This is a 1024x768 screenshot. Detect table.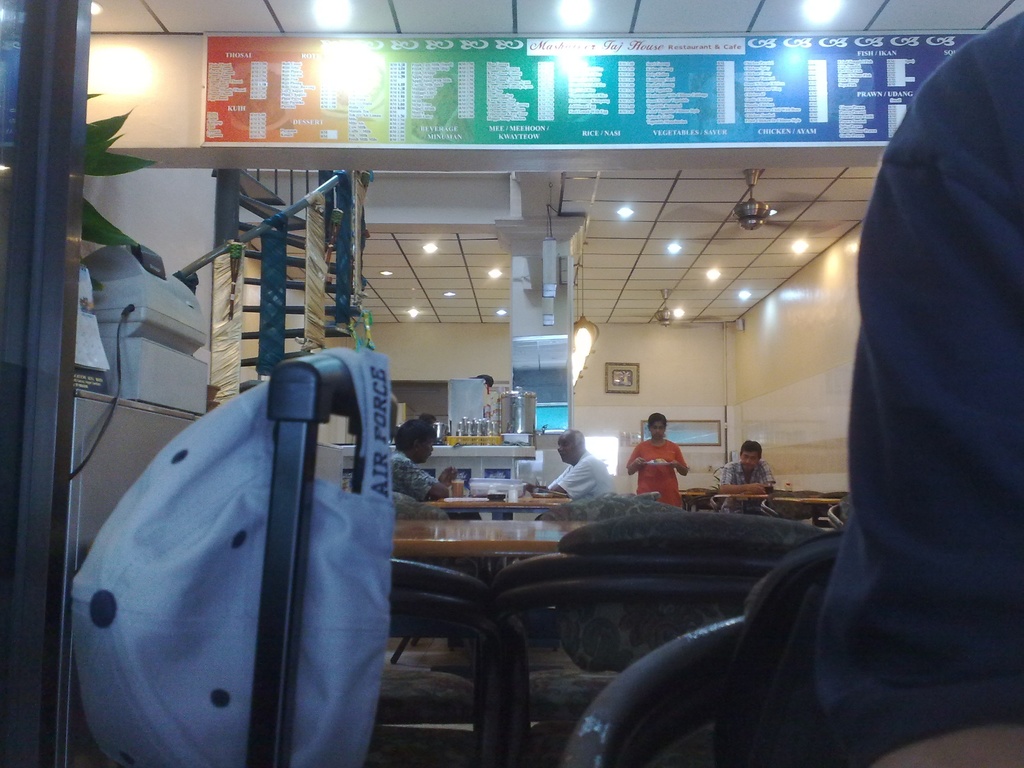
(385, 512, 609, 596).
